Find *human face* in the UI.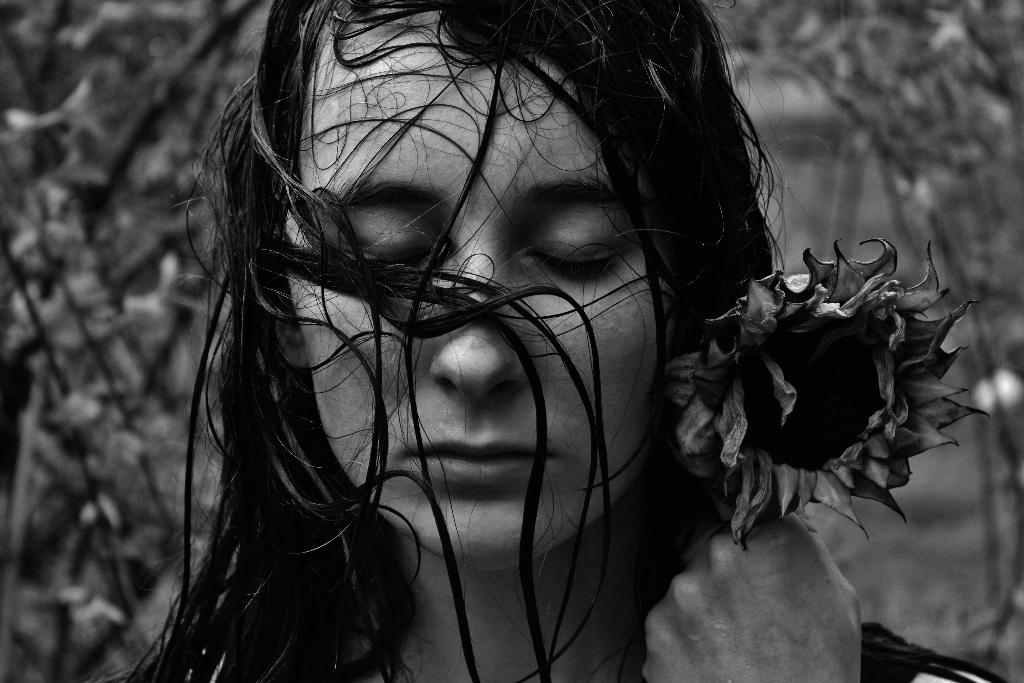
UI element at x1=296 y1=40 x2=673 y2=573.
